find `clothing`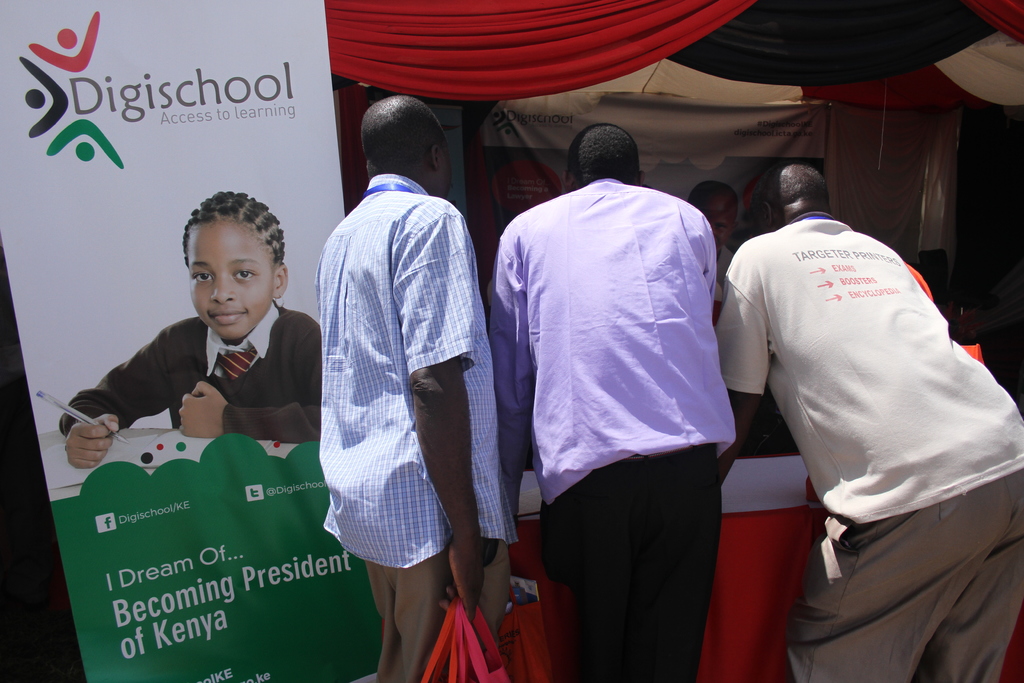
bbox(318, 171, 520, 572)
